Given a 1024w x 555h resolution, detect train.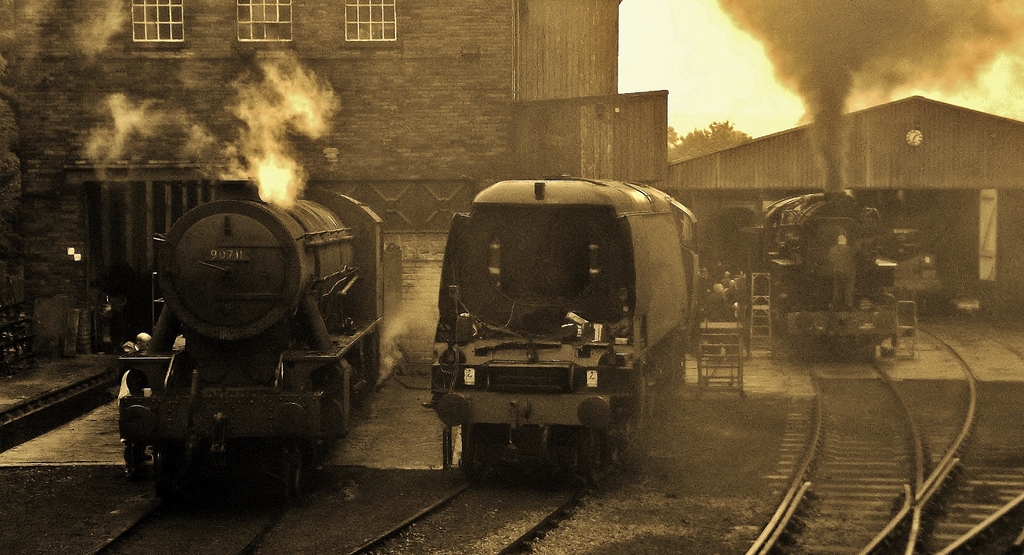
x1=744, y1=181, x2=920, y2=356.
